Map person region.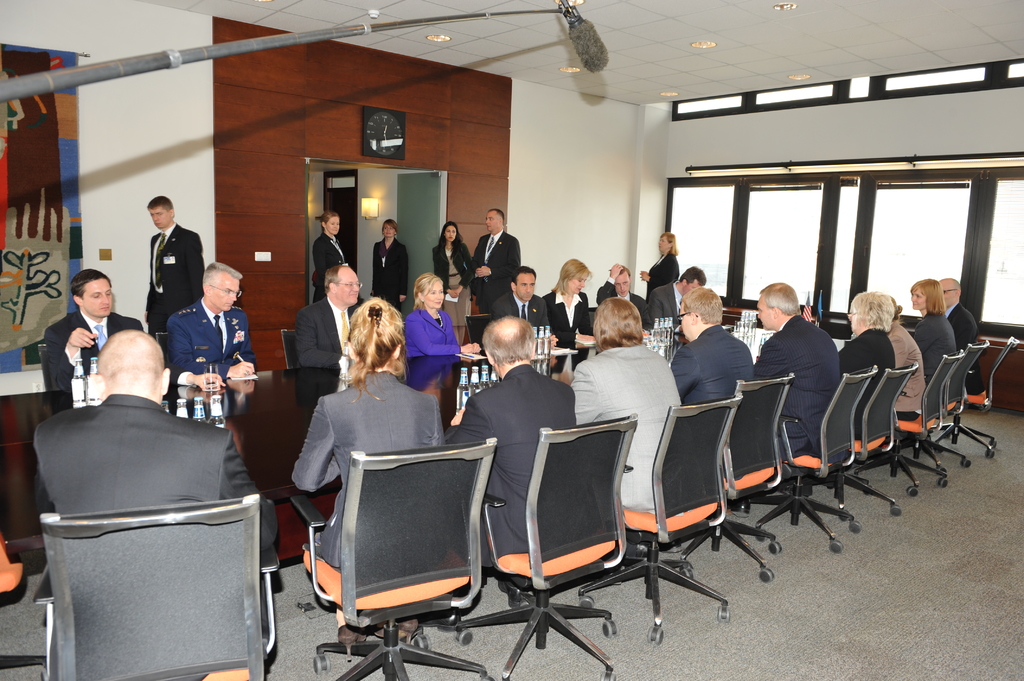
Mapped to detection(372, 224, 405, 300).
